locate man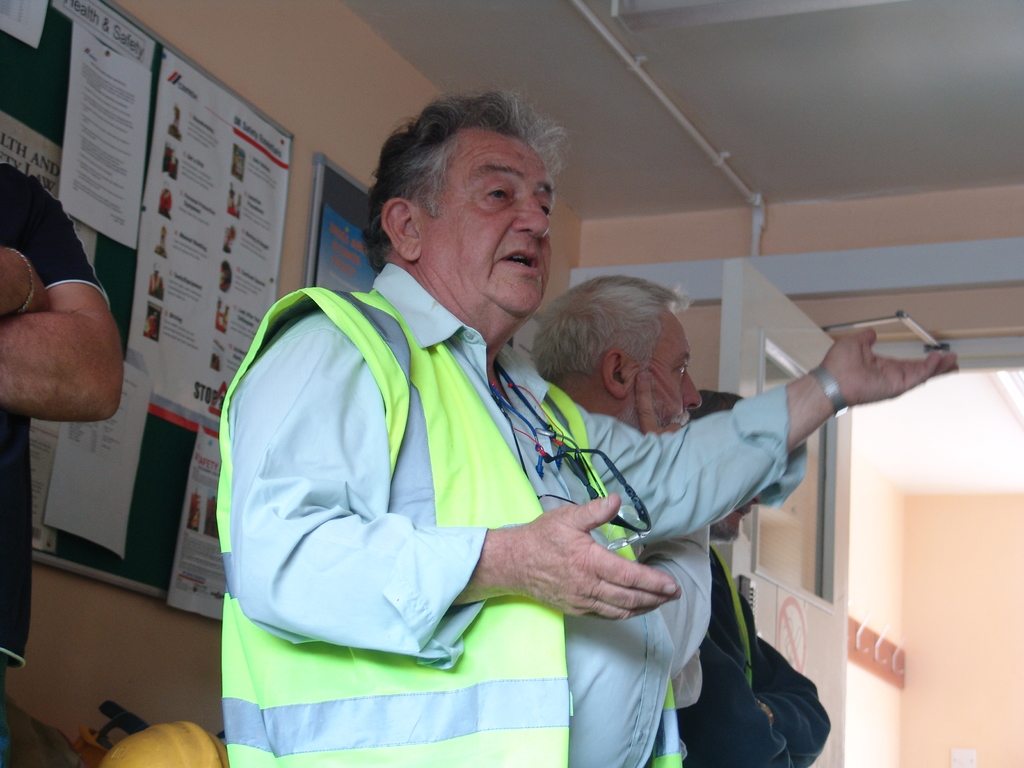
[left=212, top=93, right=961, bottom=767]
